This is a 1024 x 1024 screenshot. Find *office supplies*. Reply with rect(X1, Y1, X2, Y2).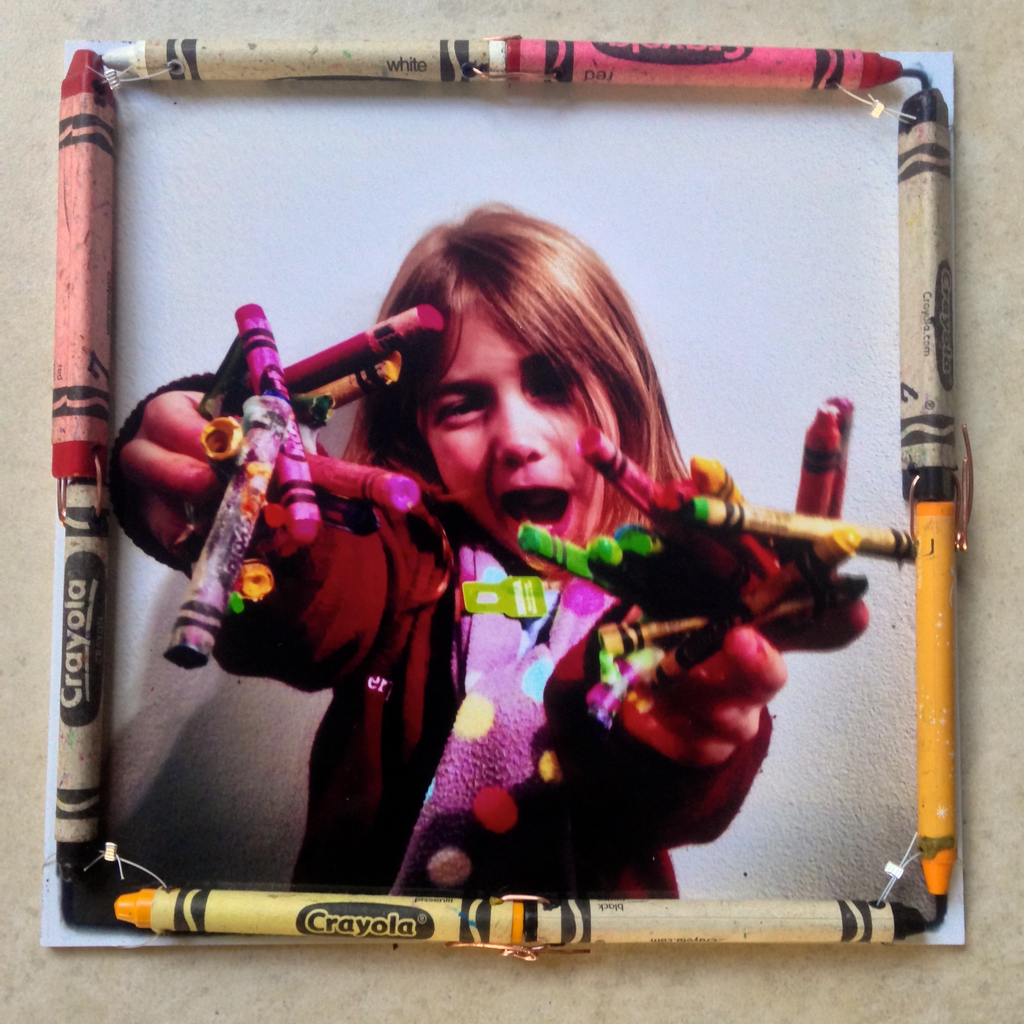
rect(167, 404, 277, 668).
